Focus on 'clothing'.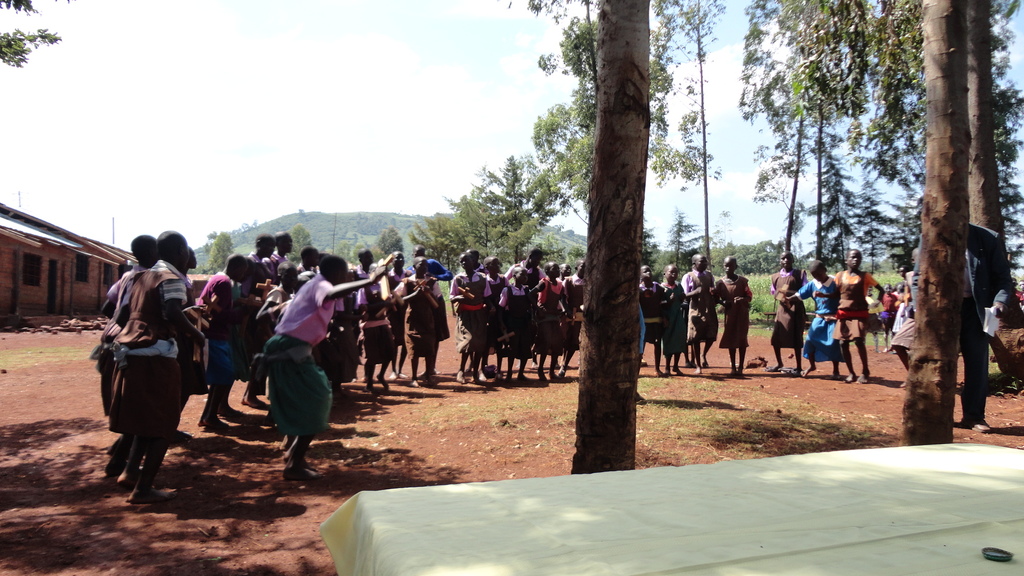
Focused at locate(559, 279, 583, 362).
